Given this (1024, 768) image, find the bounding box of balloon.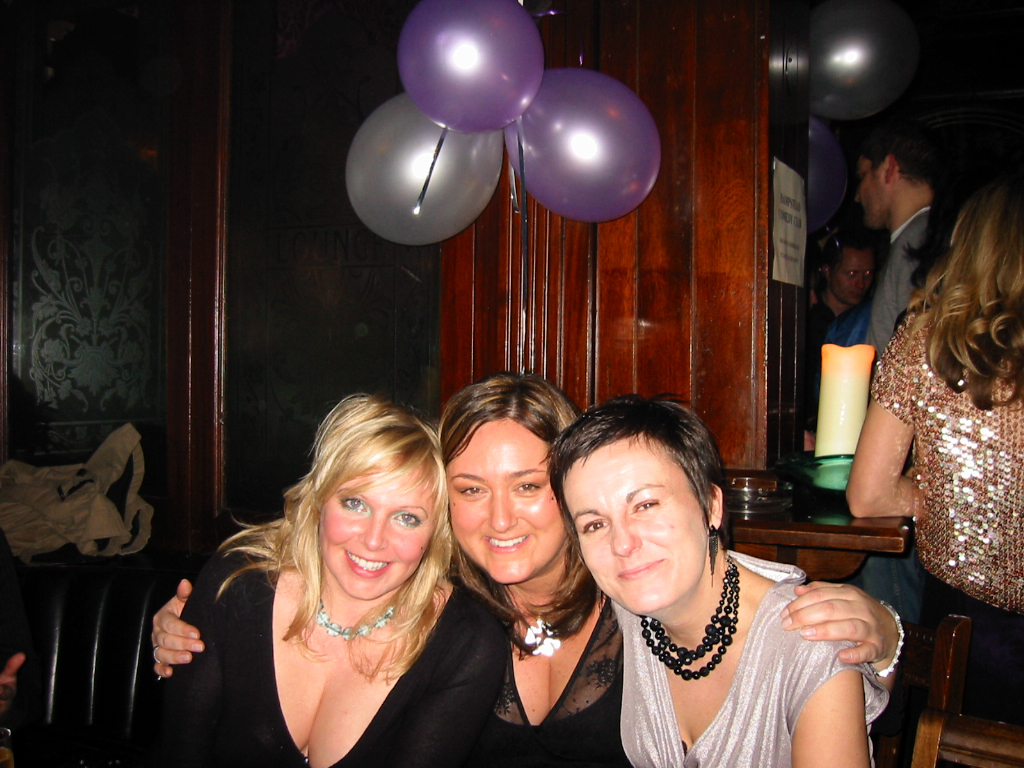
{"left": 807, "top": 0, "right": 923, "bottom": 125}.
